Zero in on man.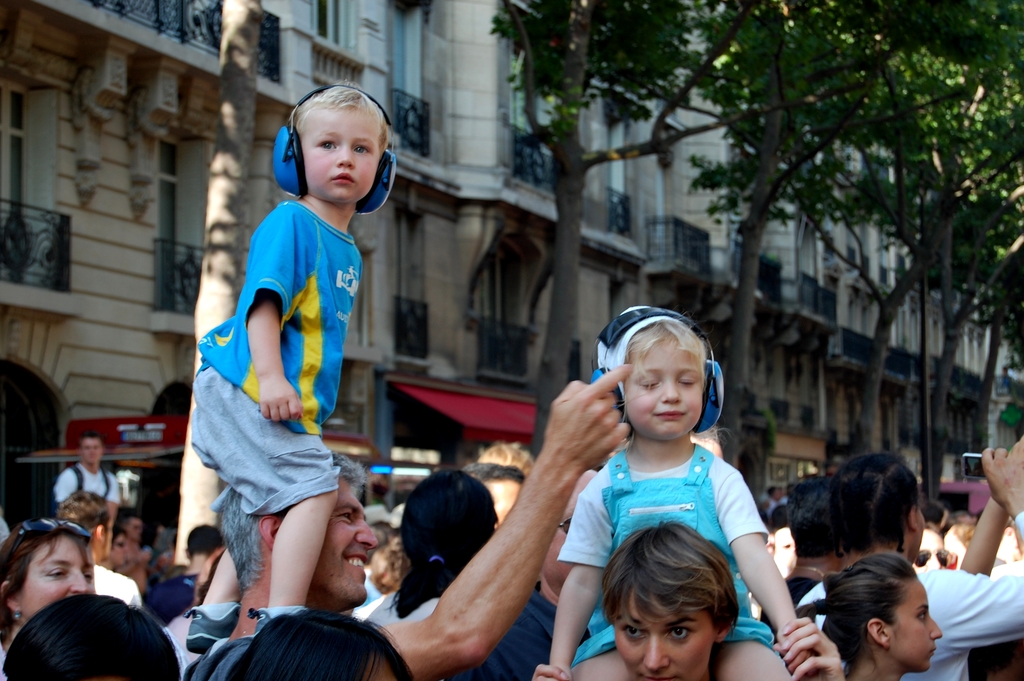
Zeroed in: region(824, 434, 1023, 680).
